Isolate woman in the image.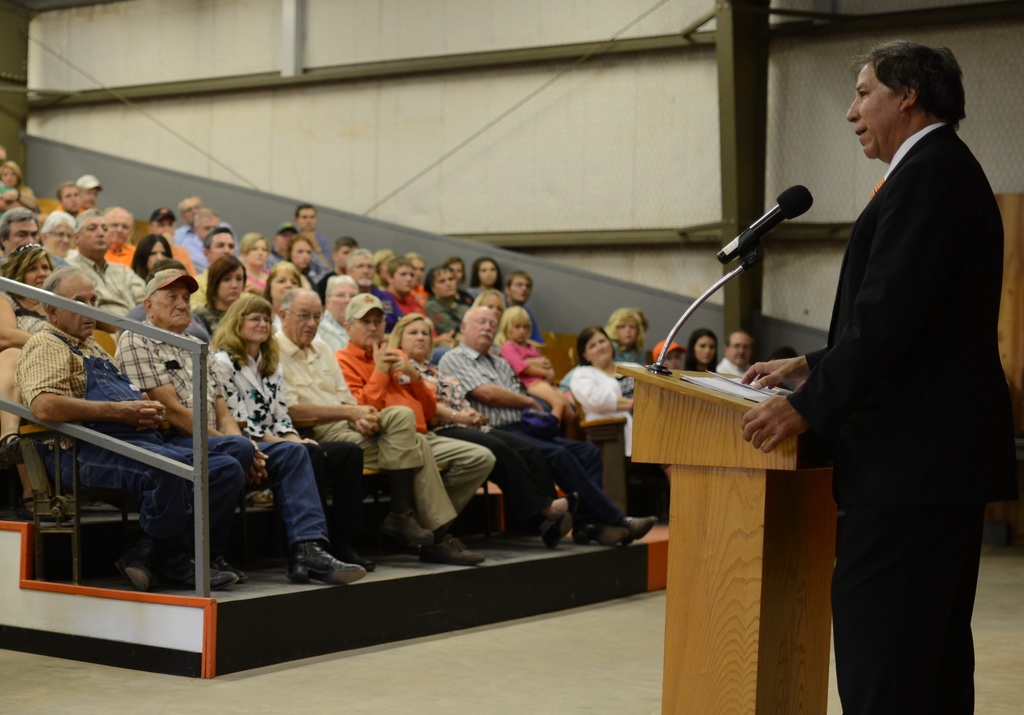
Isolated region: <region>384, 310, 578, 540</region>.
